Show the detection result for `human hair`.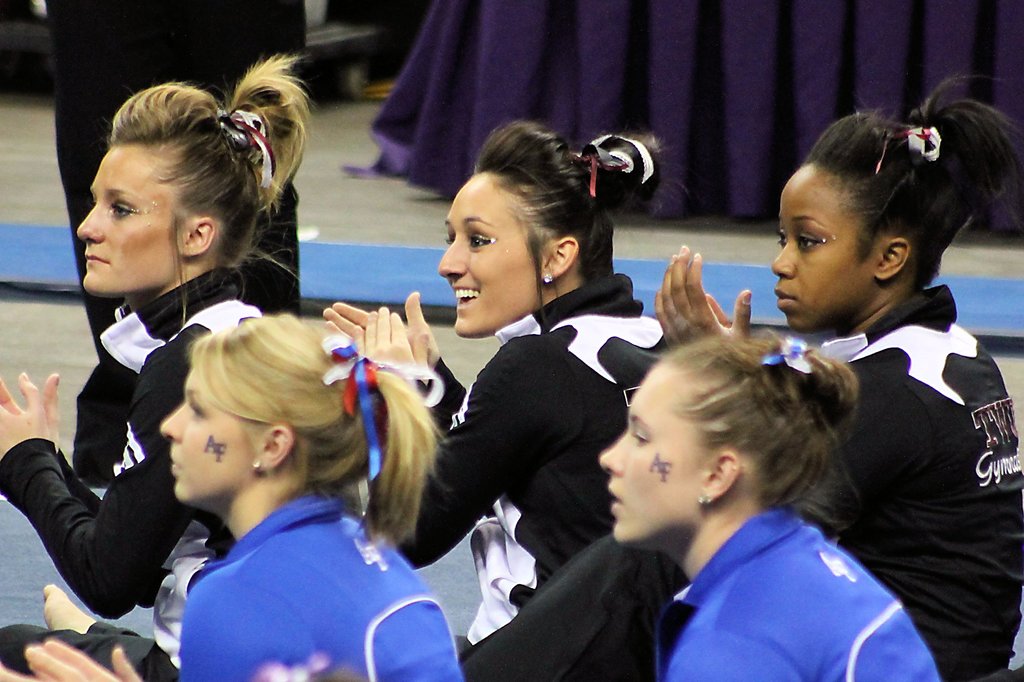
[662, 330, 861, 538].
